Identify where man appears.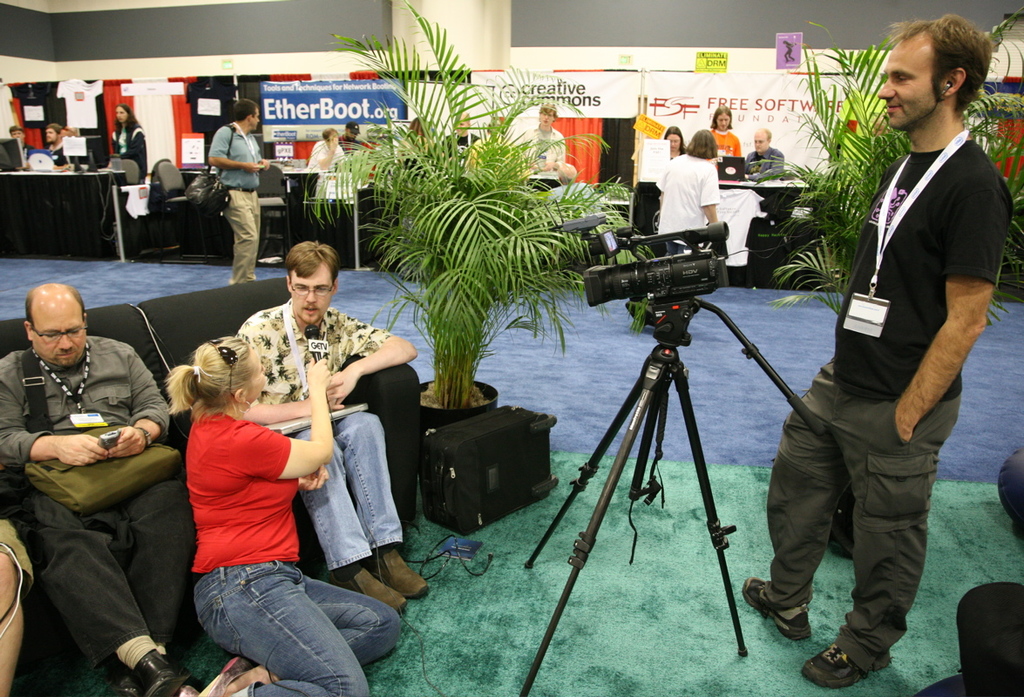
Appears at <region>509, 95, 562, 175</region>.
